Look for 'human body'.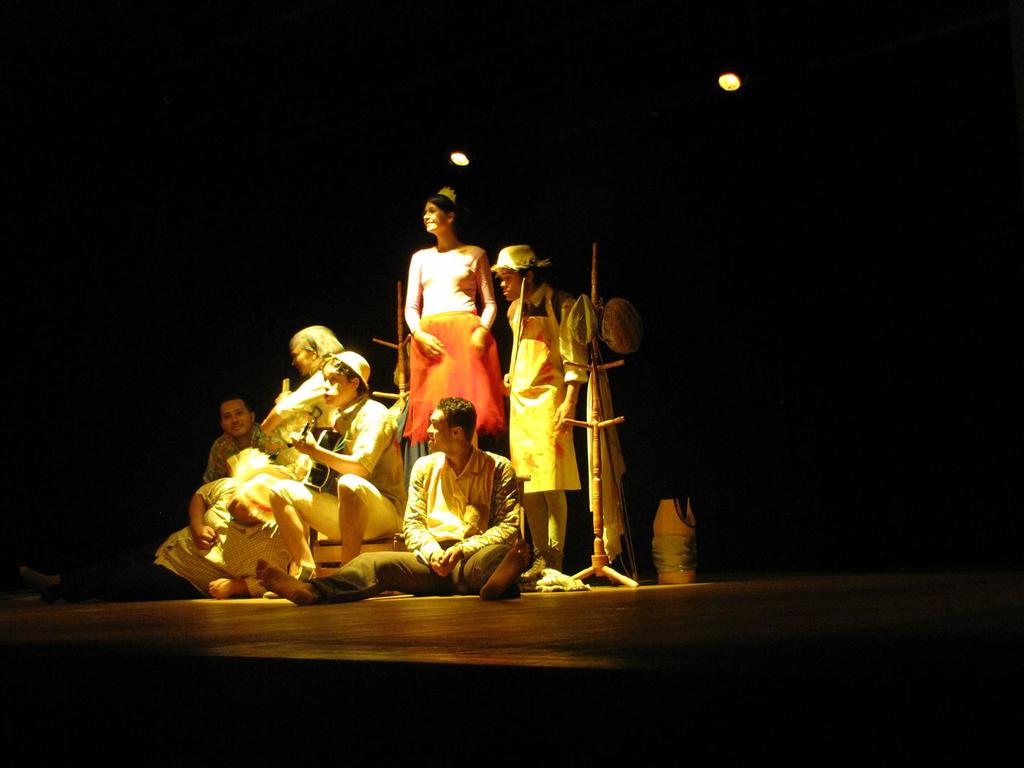
Found: crop(477, 238, 590, 585).
